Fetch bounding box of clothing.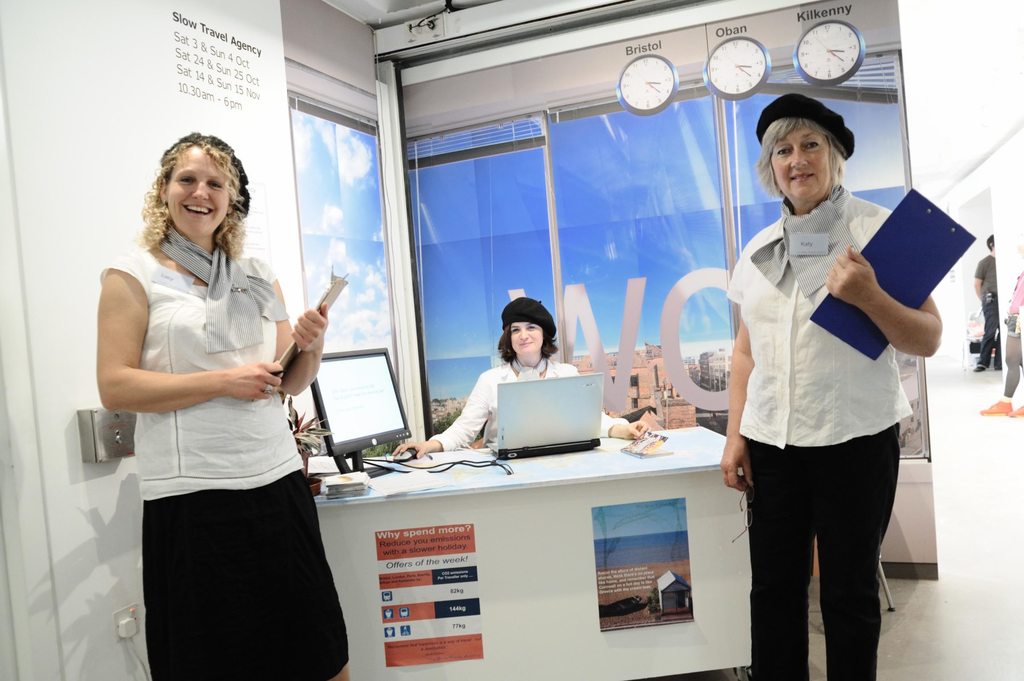
Bbox: x1=429 y1=351 x2=614 y2=461.
